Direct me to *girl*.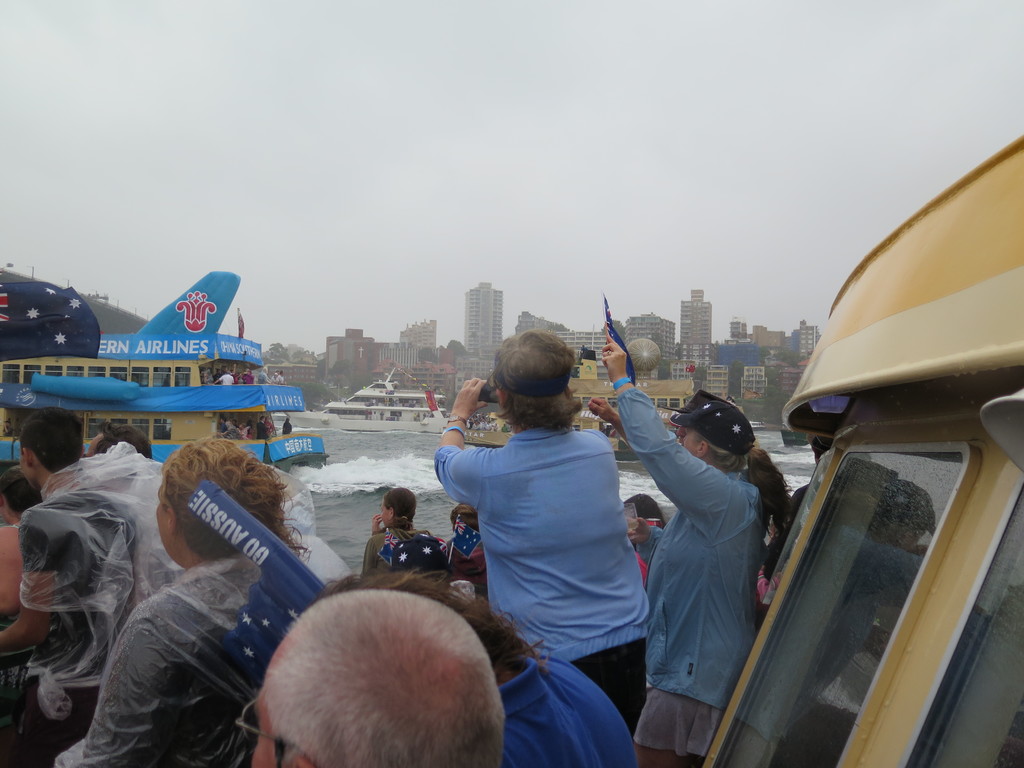
Direction: {"left": 360, "top": 484, "right": 441, "bottom": 583}.
